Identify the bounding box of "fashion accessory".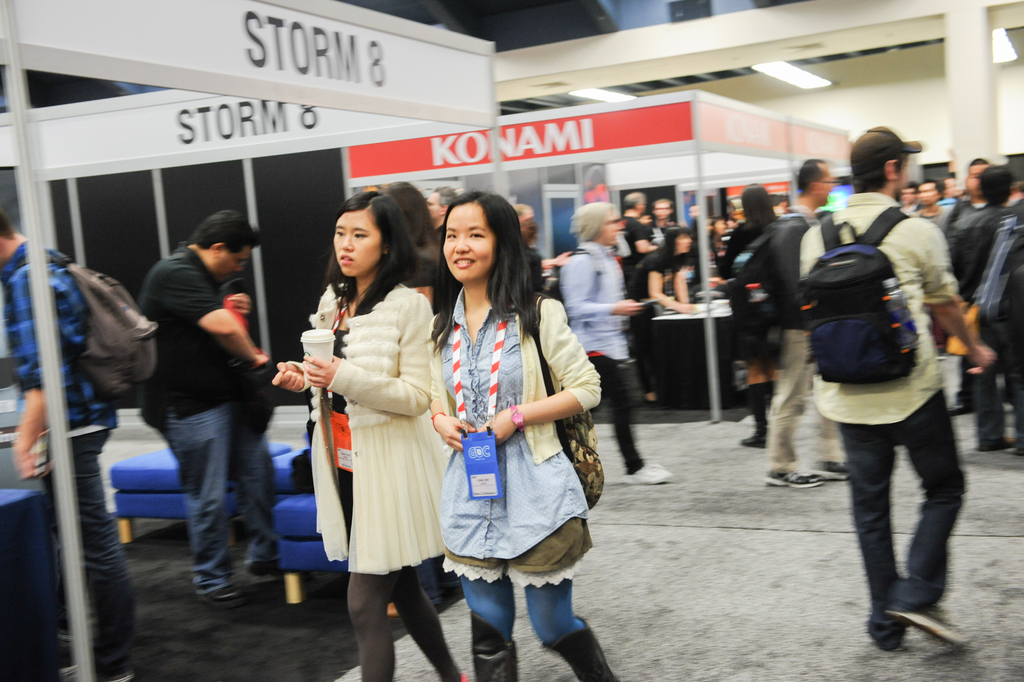
(left=884, top=601, right=973, bottom=650).
